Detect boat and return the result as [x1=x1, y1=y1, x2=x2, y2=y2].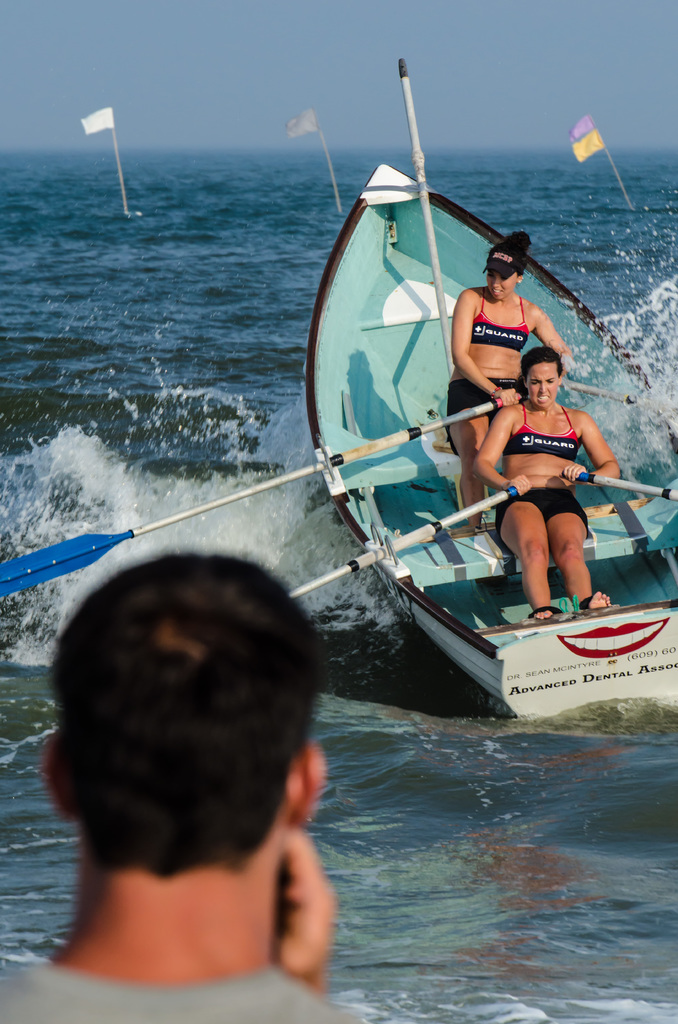
[x1=264, y1=120, x2=645, y2=774].
